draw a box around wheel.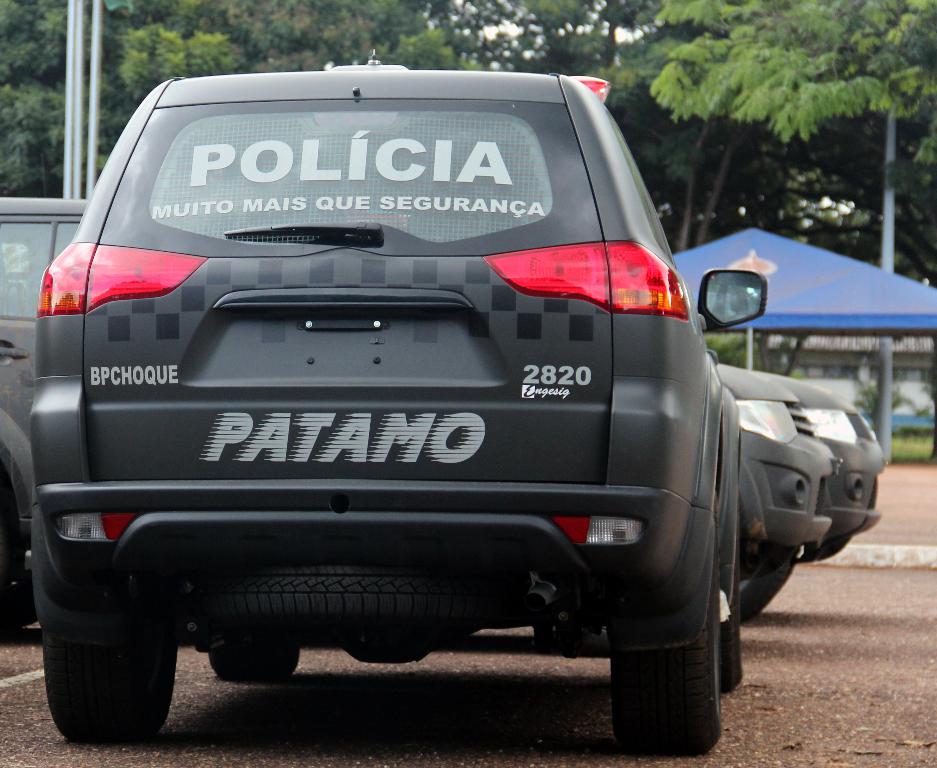
x1=801, y1=541, x2=825, y2=565.
